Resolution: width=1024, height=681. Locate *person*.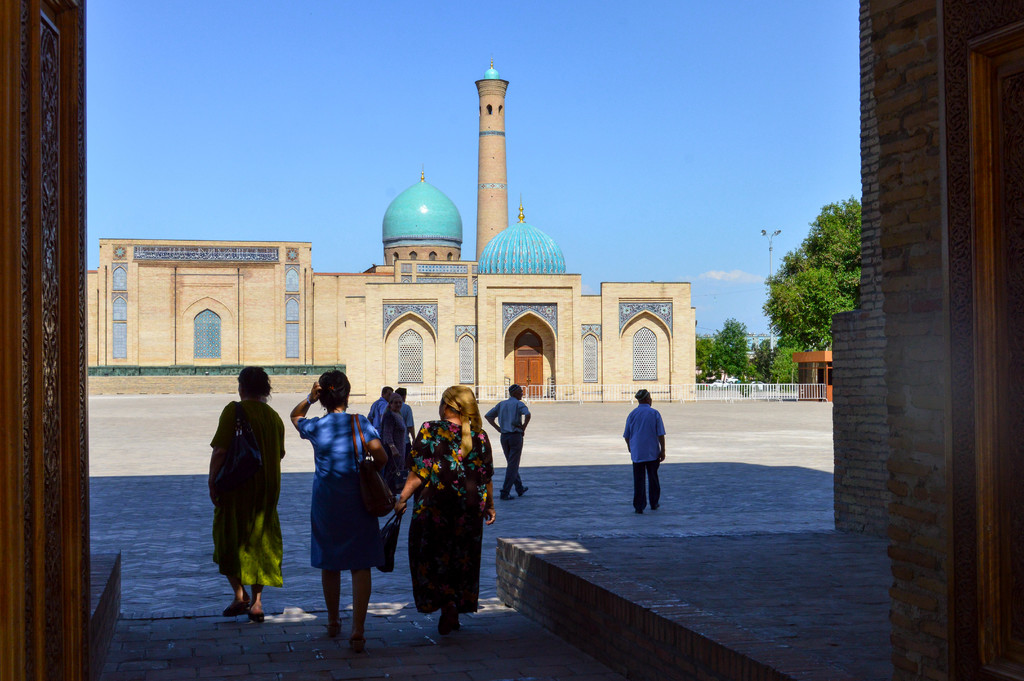
<box>203,365,284,621</box>.
